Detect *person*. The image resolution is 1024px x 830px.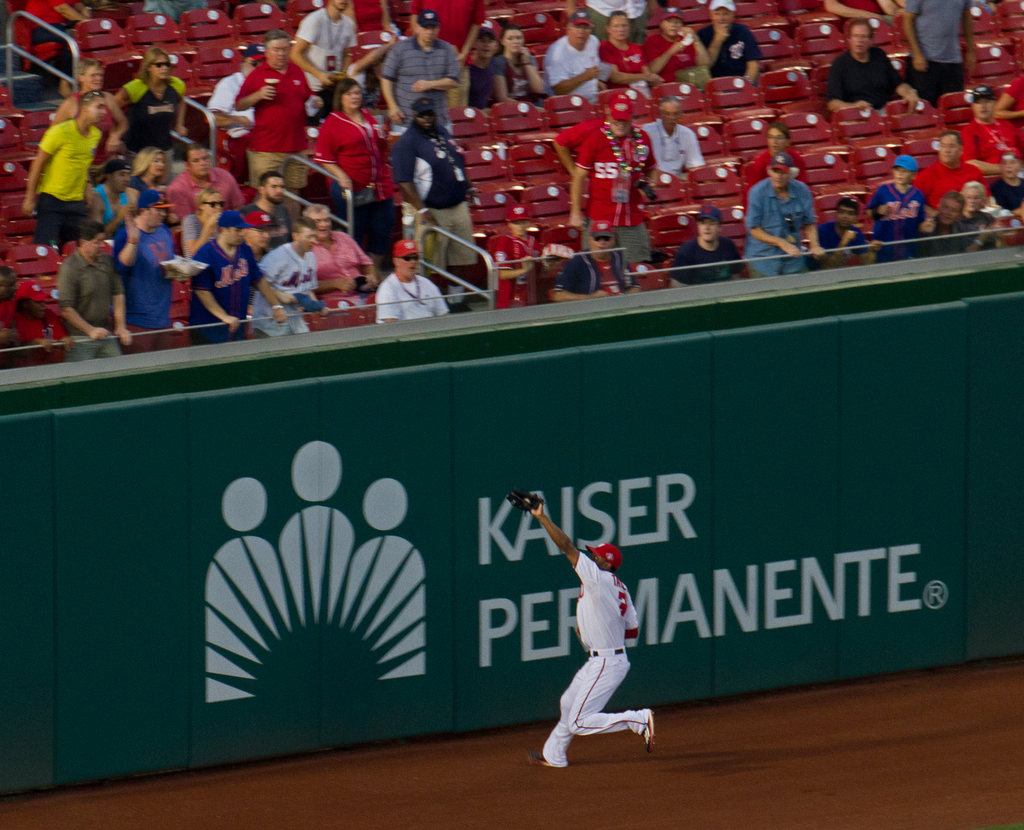
box(800, 193, 877, 266).
